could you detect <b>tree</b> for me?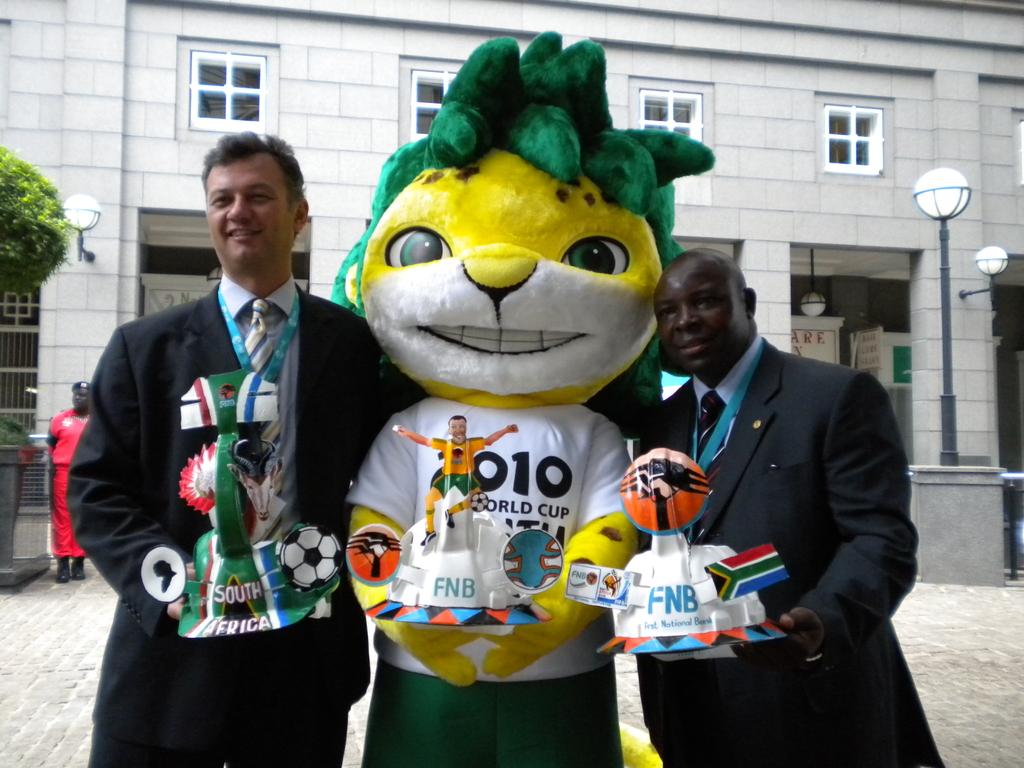
Detection result: [0, 145, 70, 281].
